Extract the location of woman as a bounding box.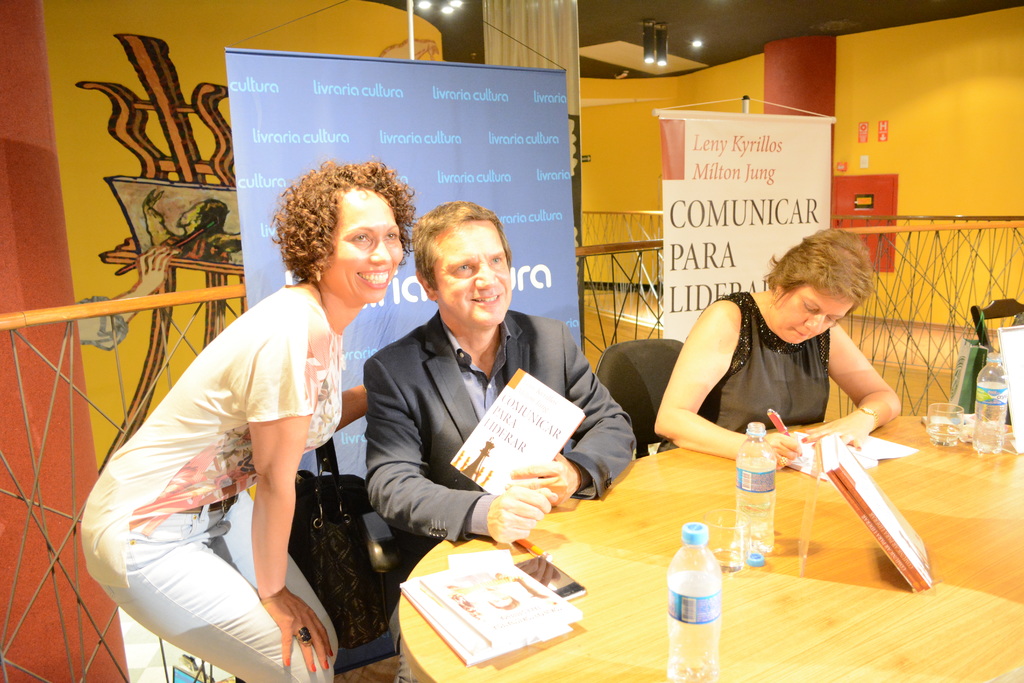
region(107, 162, 413, 682).
